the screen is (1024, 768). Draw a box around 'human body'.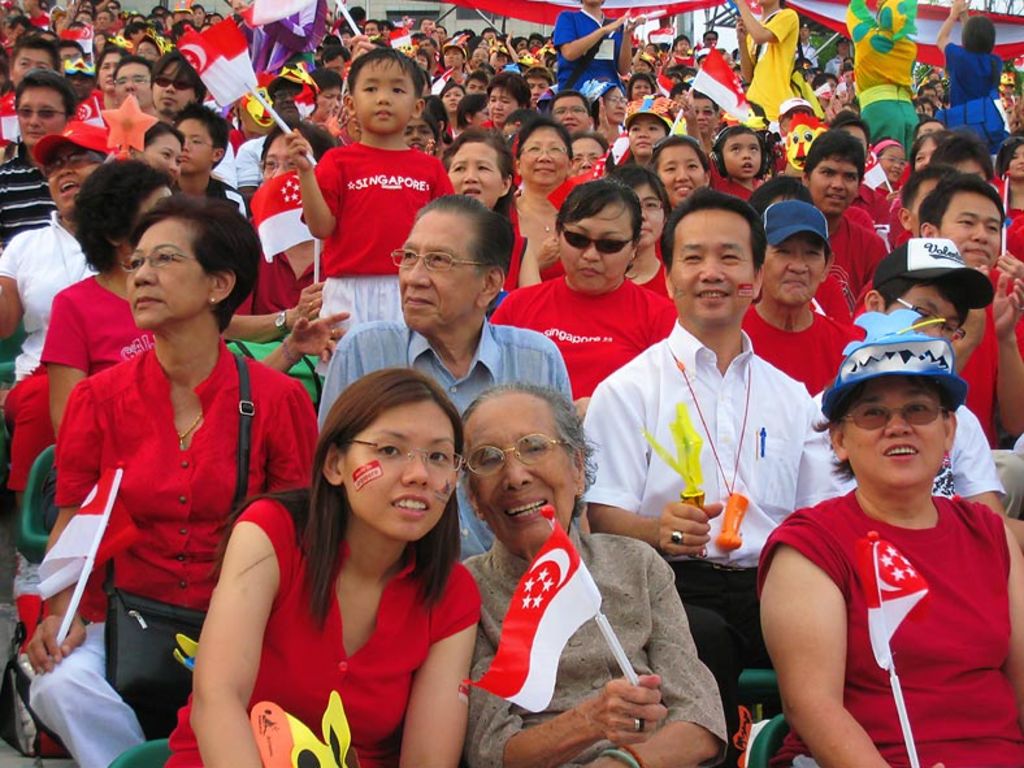
733, 200, 864, 416.
